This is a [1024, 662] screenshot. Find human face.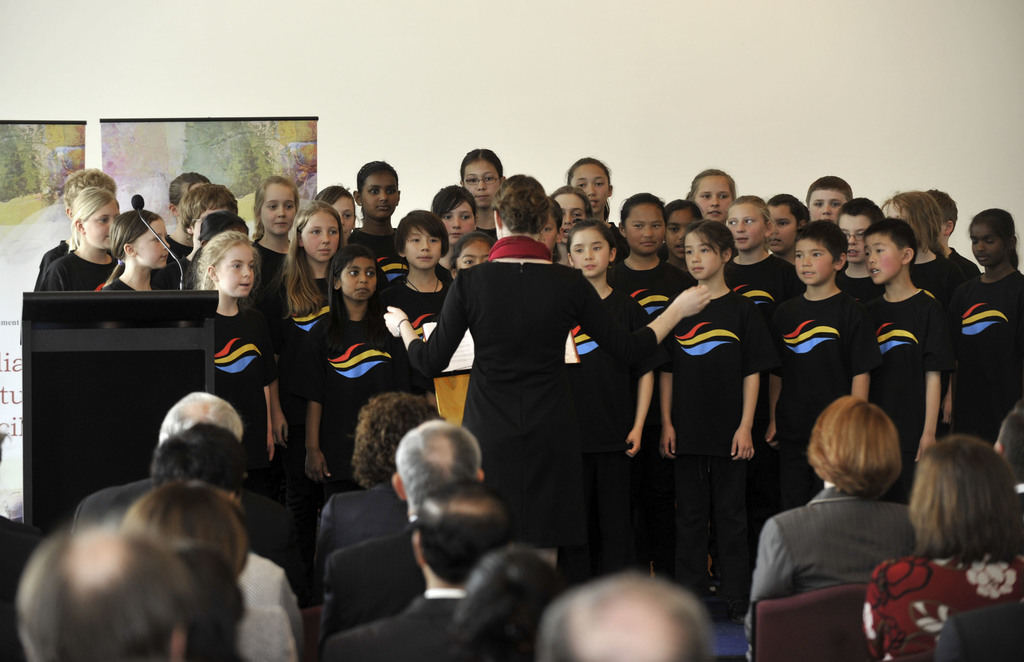
Bounding box: detection(808, 188, 849, 225).
